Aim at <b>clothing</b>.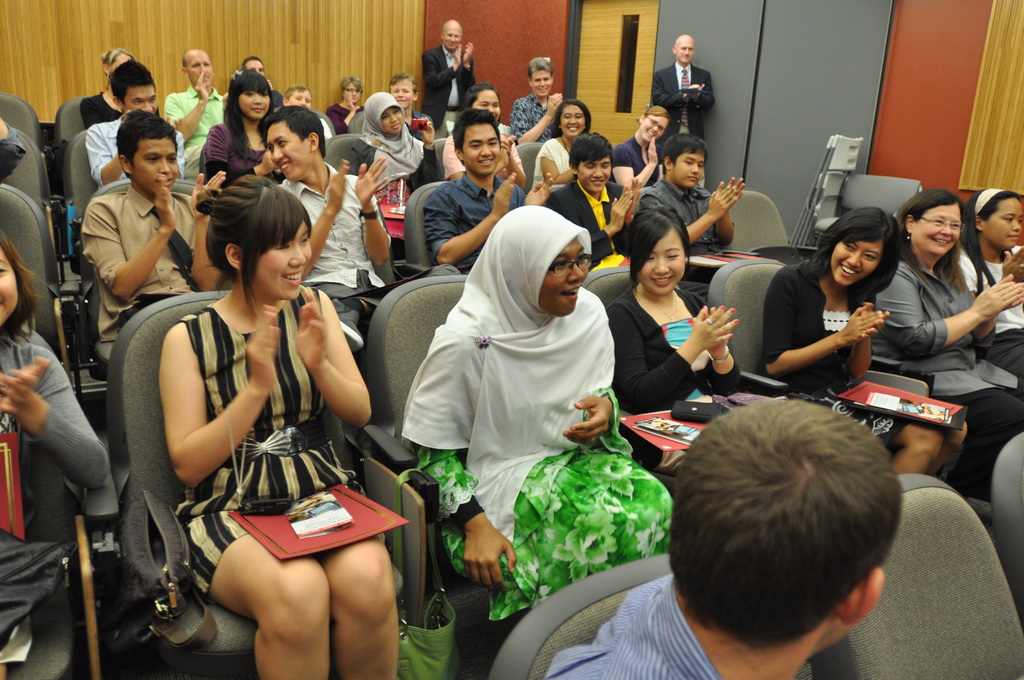
Aimed at <region>269, 164, 385, 287</region>.
